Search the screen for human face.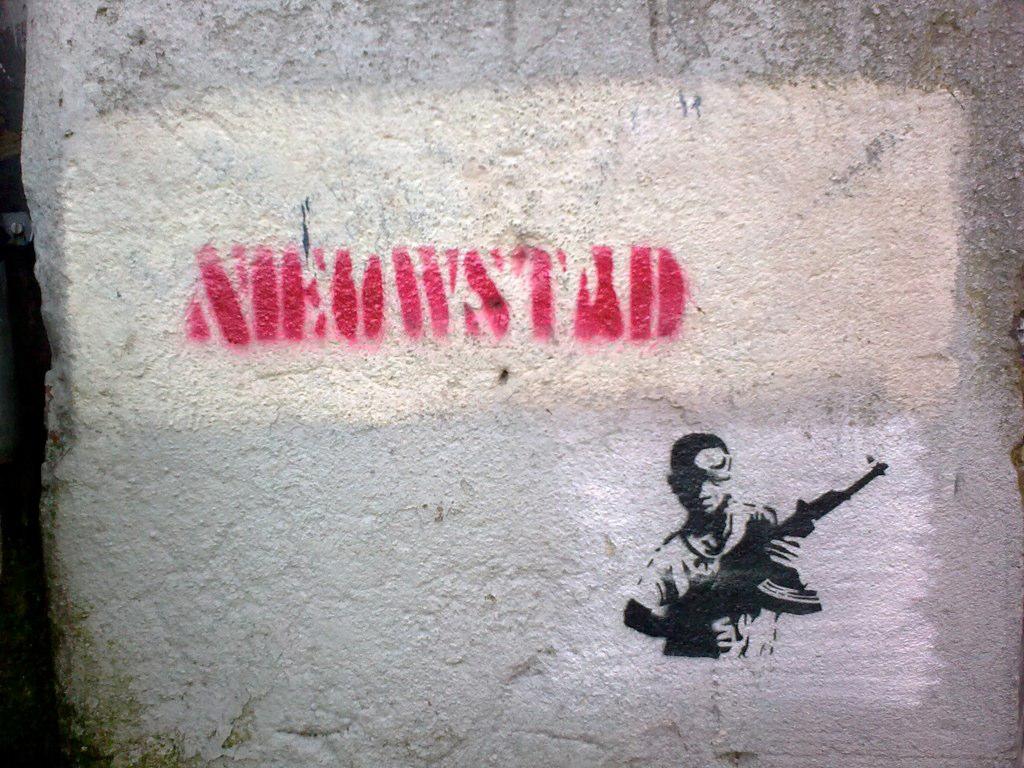
Found at 677:448:736:513.
